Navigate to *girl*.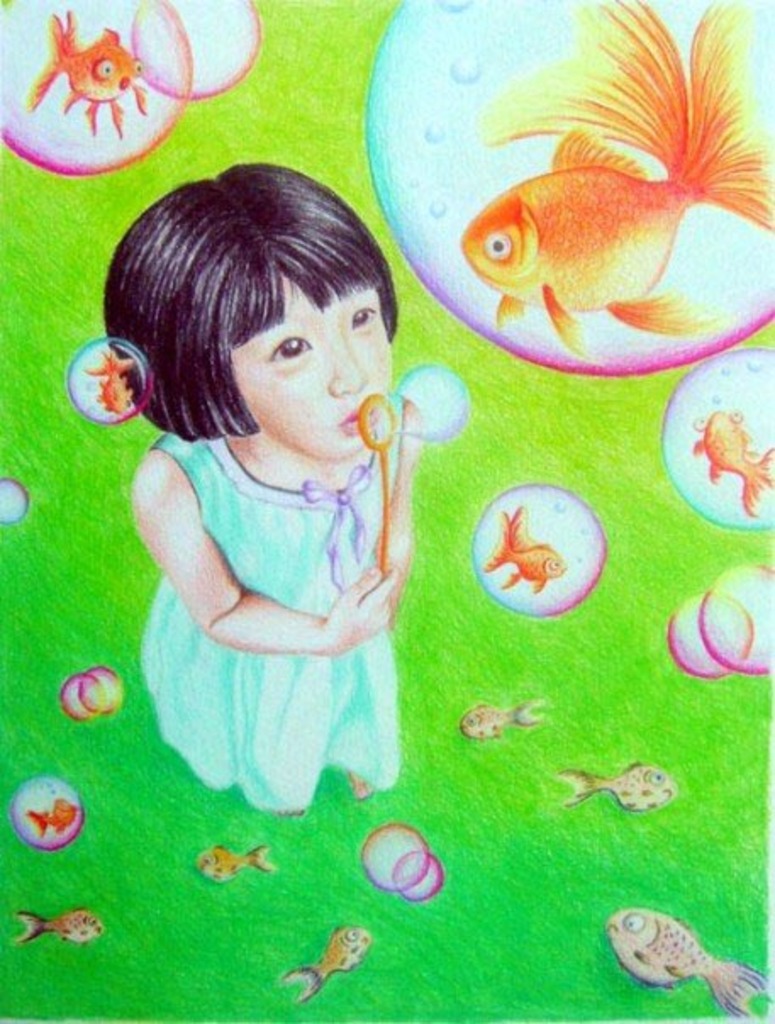
Navigation target: detection(95, 144, 404, 814).
